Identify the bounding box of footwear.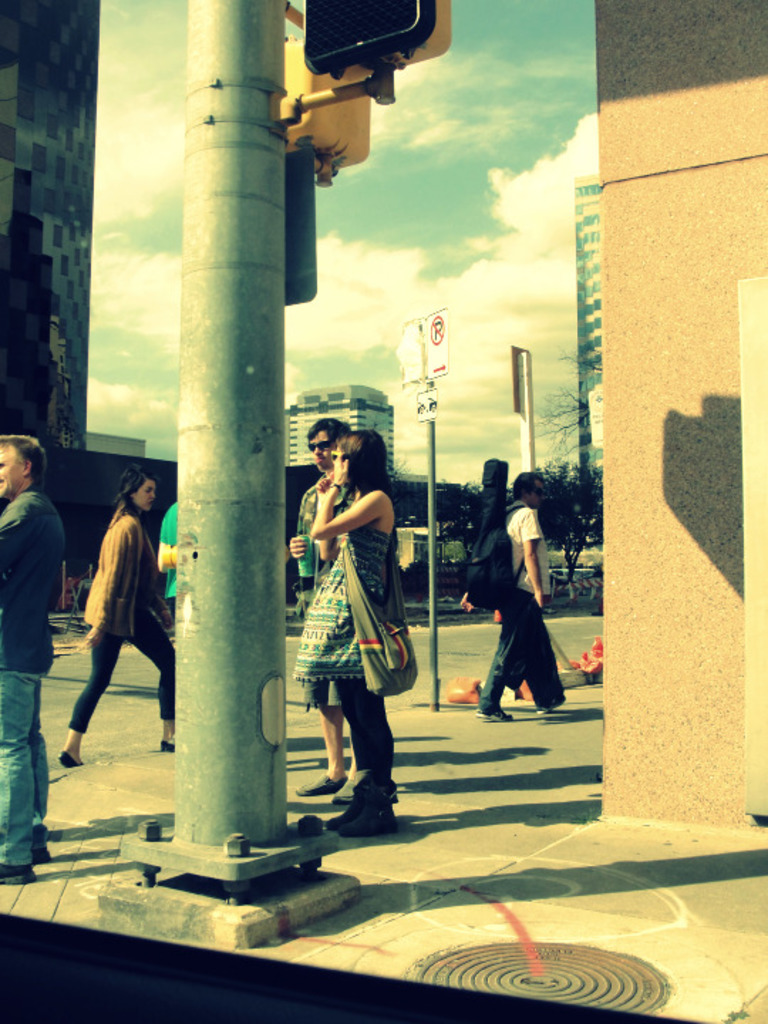
(1, 859, 38, 895).
